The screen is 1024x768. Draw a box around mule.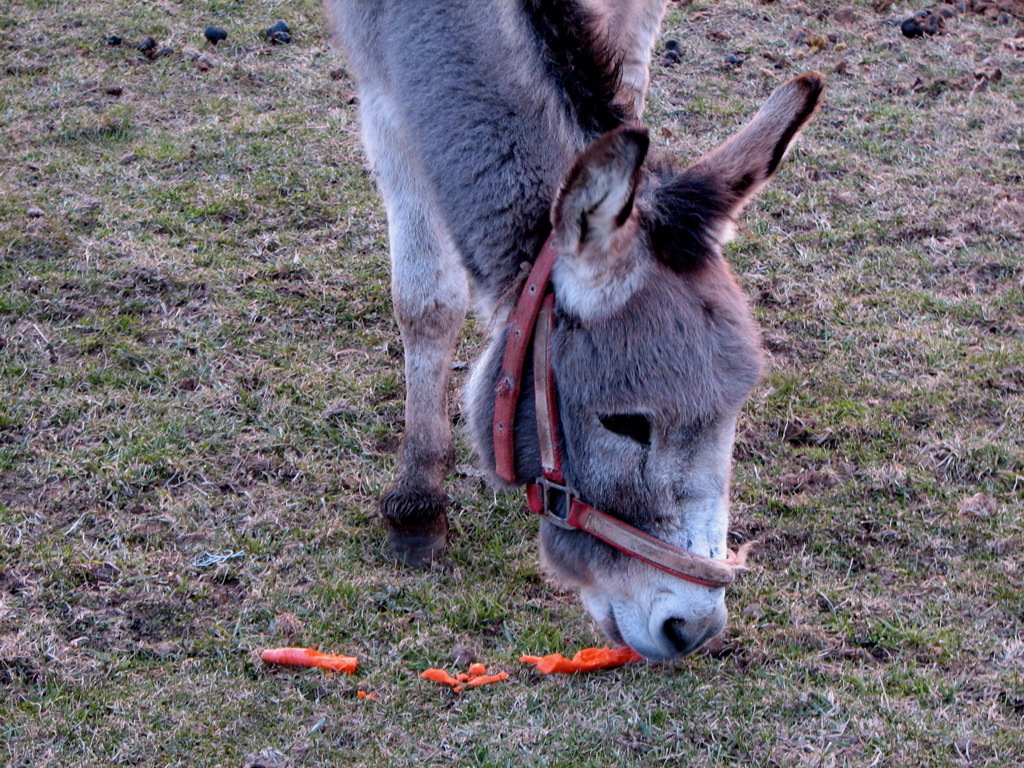
<bbox>339, 0, 836, 674</bbox>.
